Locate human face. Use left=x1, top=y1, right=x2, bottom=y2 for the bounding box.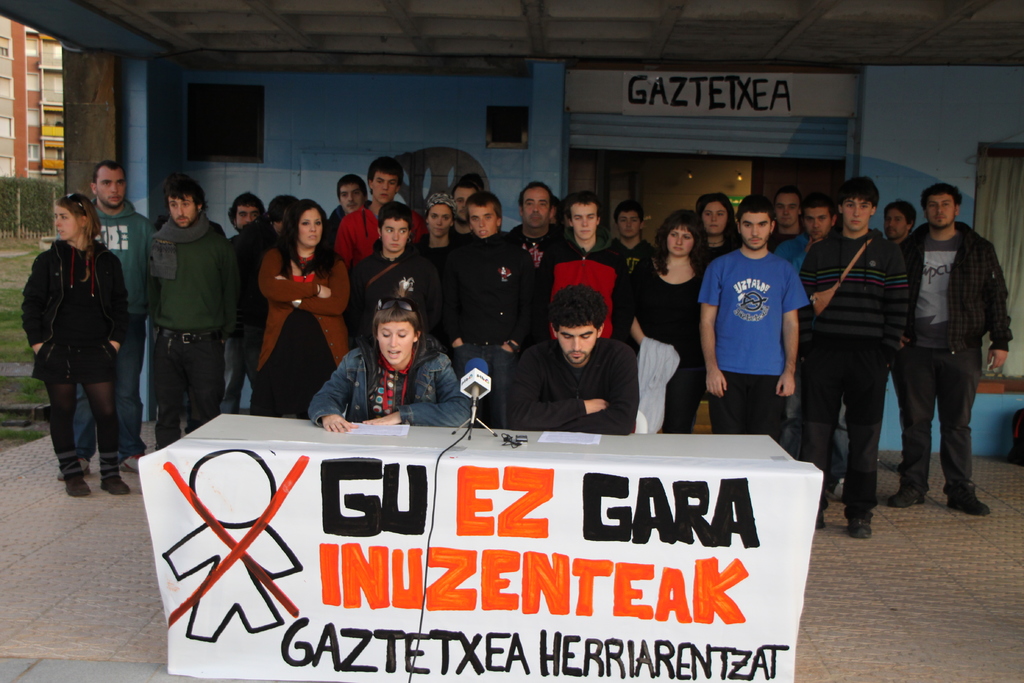
left=52, top=201, right=80, bottom=238.
